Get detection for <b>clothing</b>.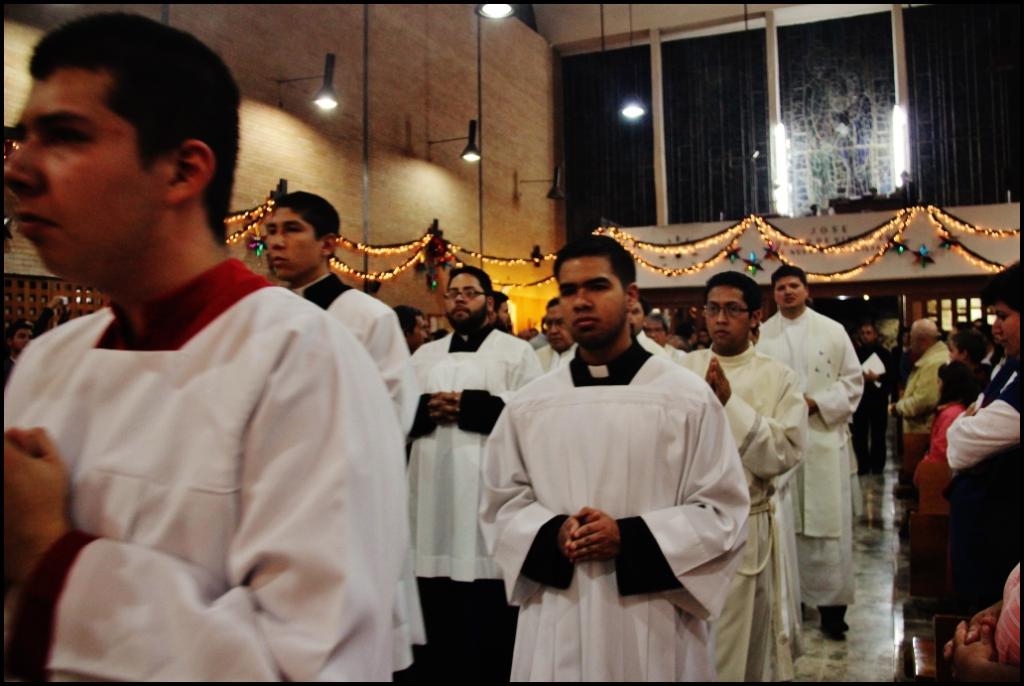
Detection: box(665, 341, 683, 358).
